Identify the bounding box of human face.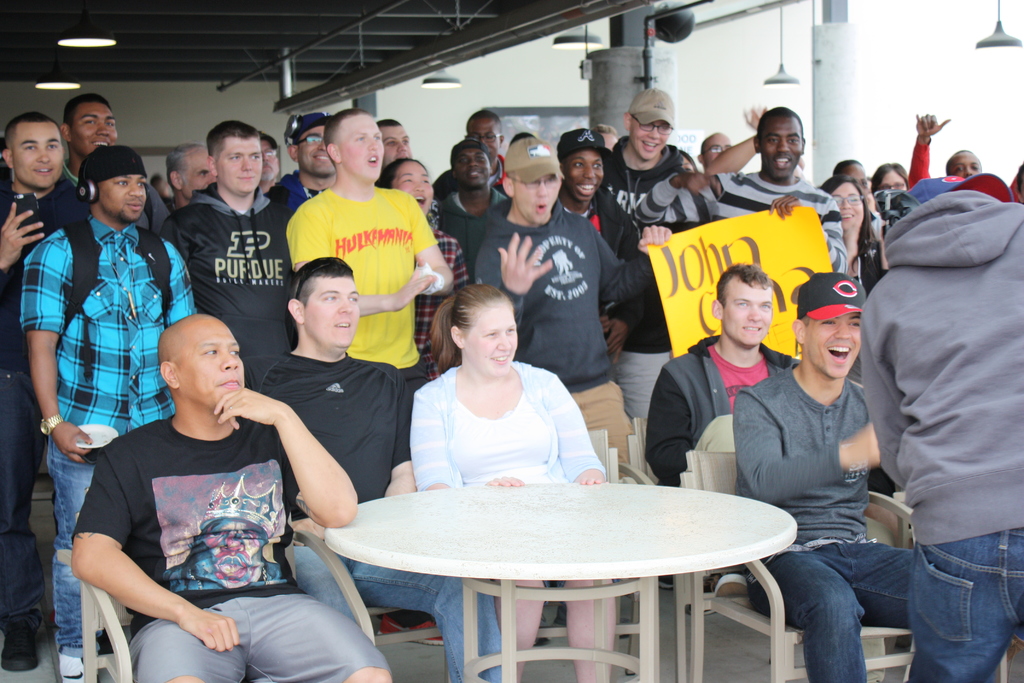
814/306/858/377.
